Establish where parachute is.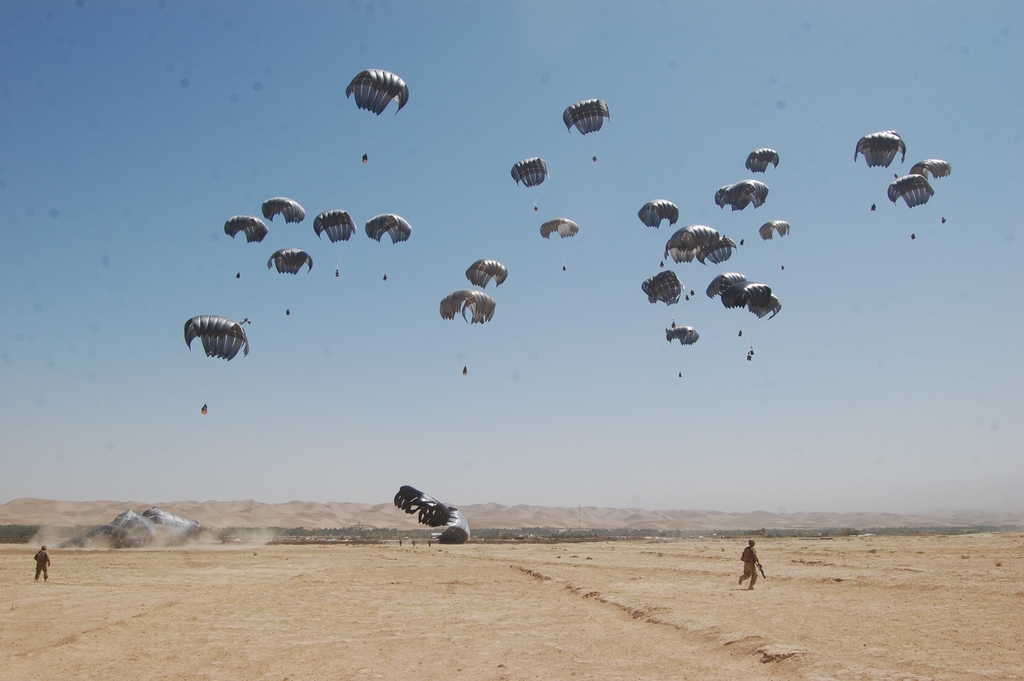
Established at {"left": 539, "top": 217, "right": 577, "bottom": 264}.
